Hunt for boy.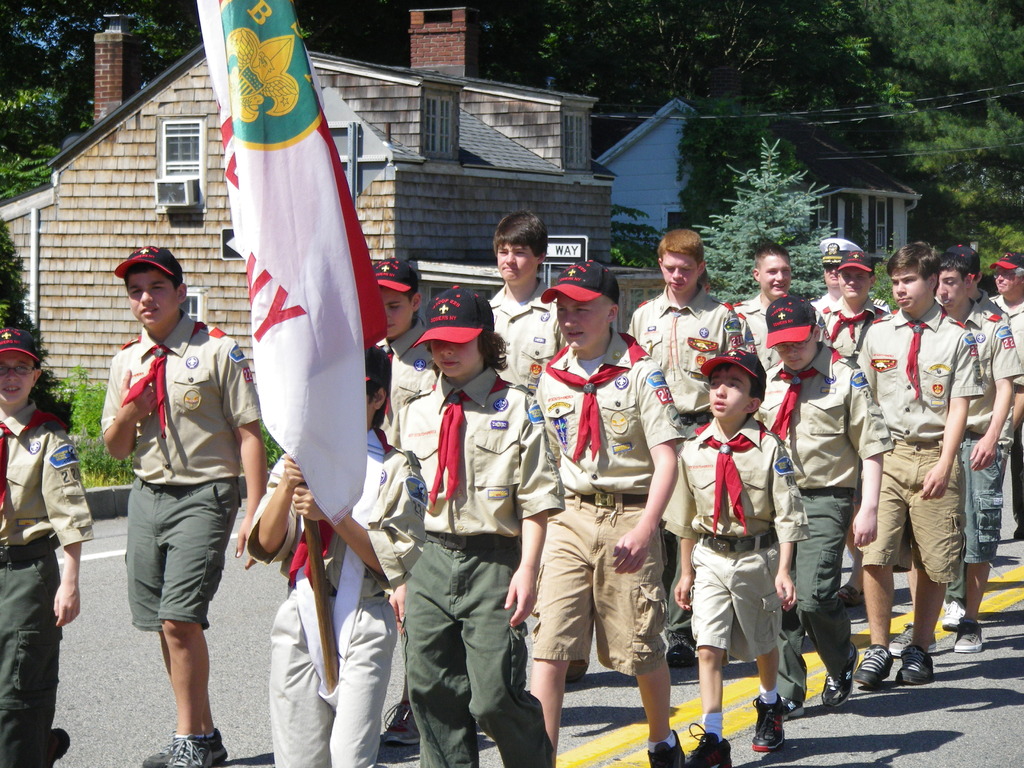
Hunted down at (left=0, top=328, right=94, bottom=767).
